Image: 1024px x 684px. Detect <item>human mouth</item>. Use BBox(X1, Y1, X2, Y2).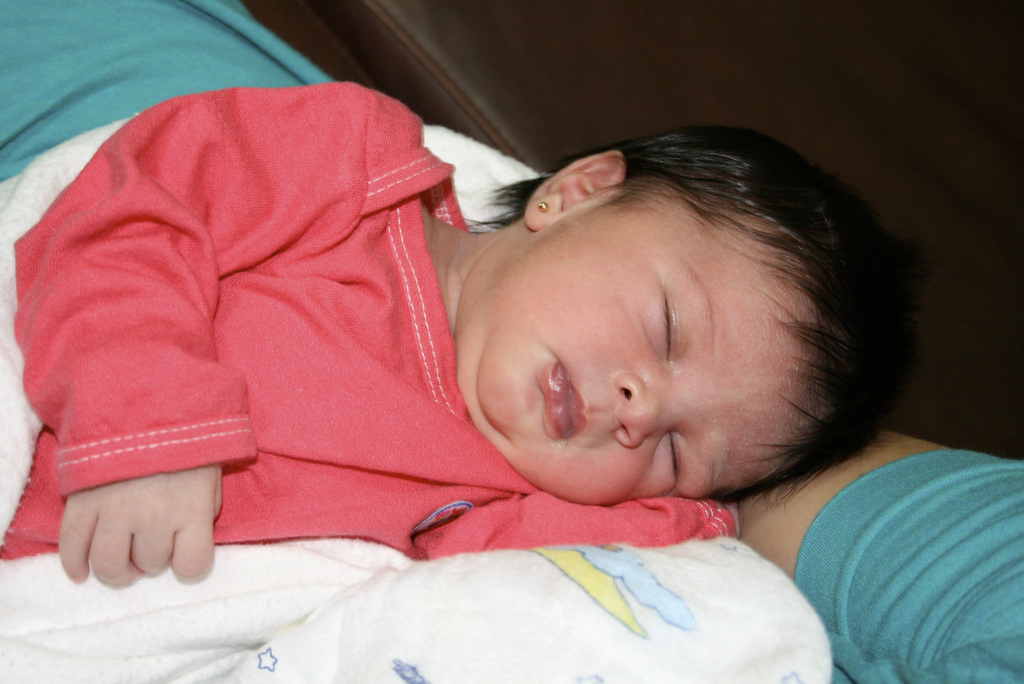
BBox(549, 364, 587, 440).
